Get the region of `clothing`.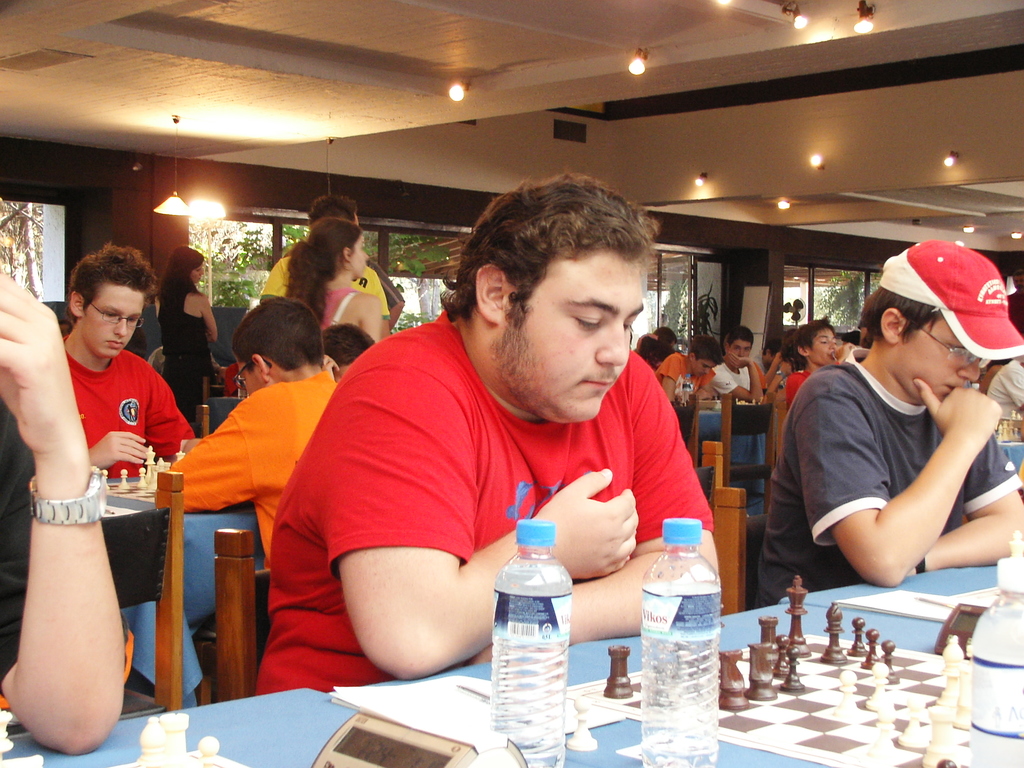
{"left": 0, "top": 401, "right": 34, "bottom": 669}.
